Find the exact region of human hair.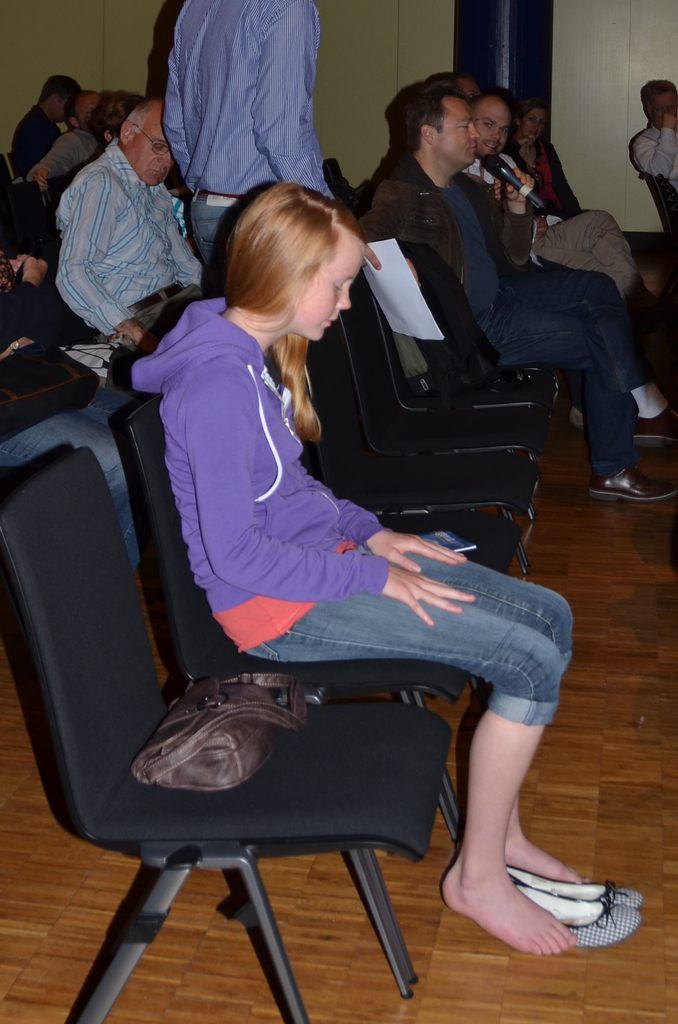
Exact region: 515/97/551/132.
